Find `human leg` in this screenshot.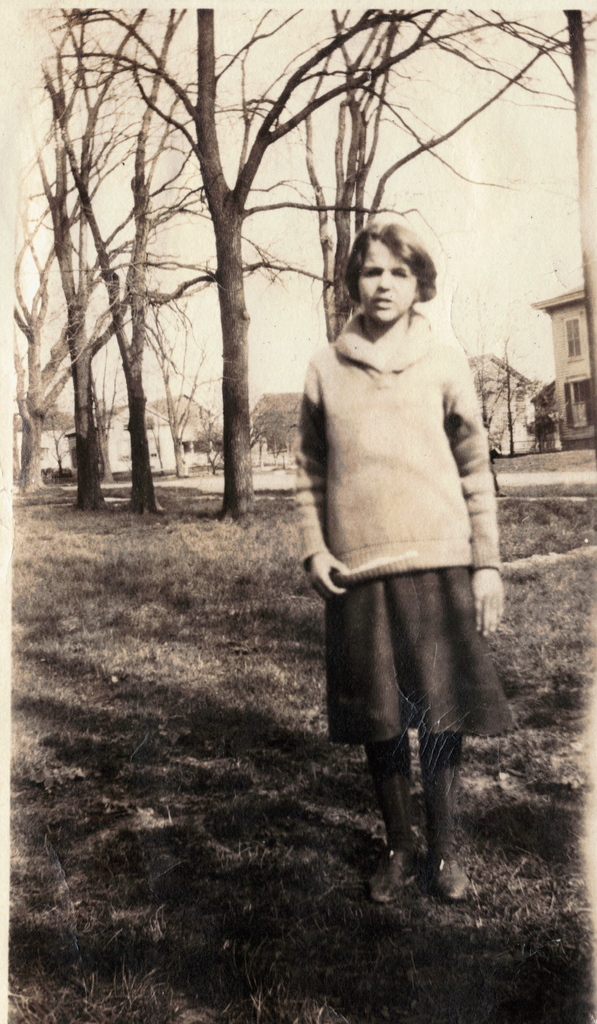
The bounding box for `human leg` is <region>358, 739, 414, 893</region>.
